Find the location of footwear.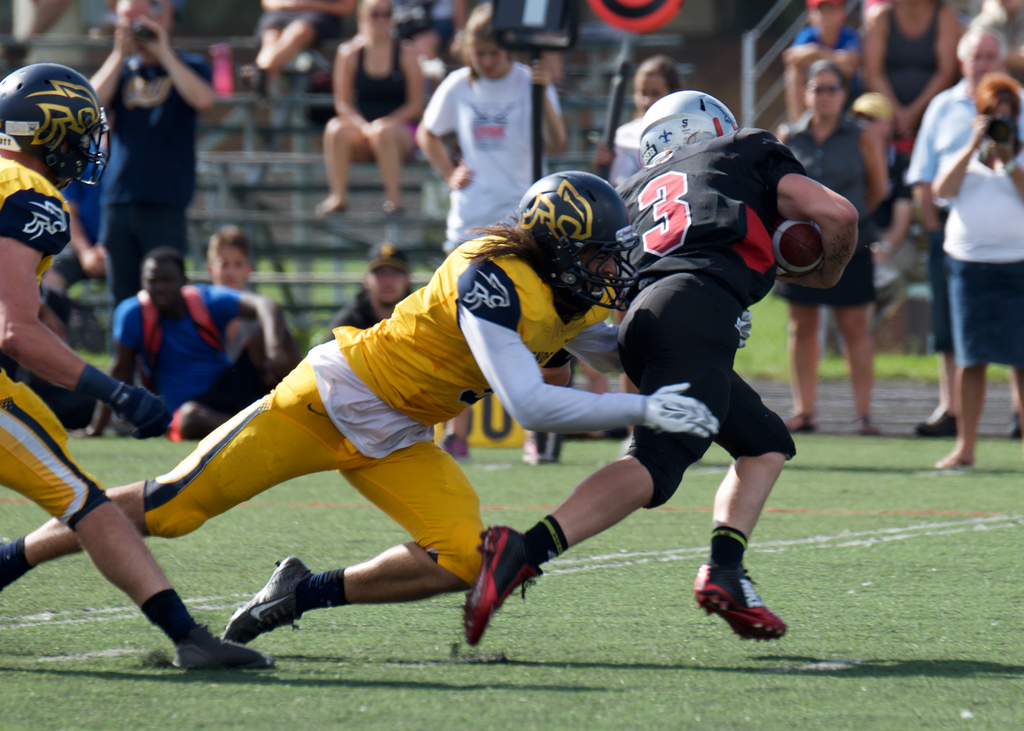
Location: [x1=938, y1=454, x2=973, y2=470].
